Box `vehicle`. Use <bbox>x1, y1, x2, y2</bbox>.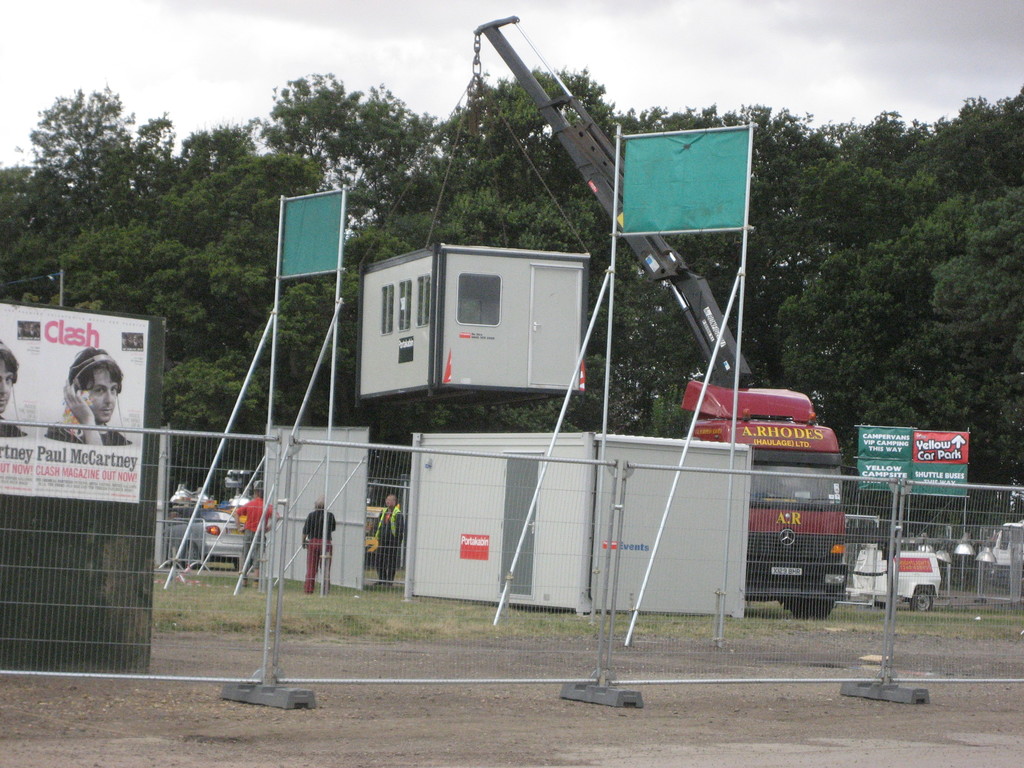
<bbox>157, 500, 239, 569</bbox>.
